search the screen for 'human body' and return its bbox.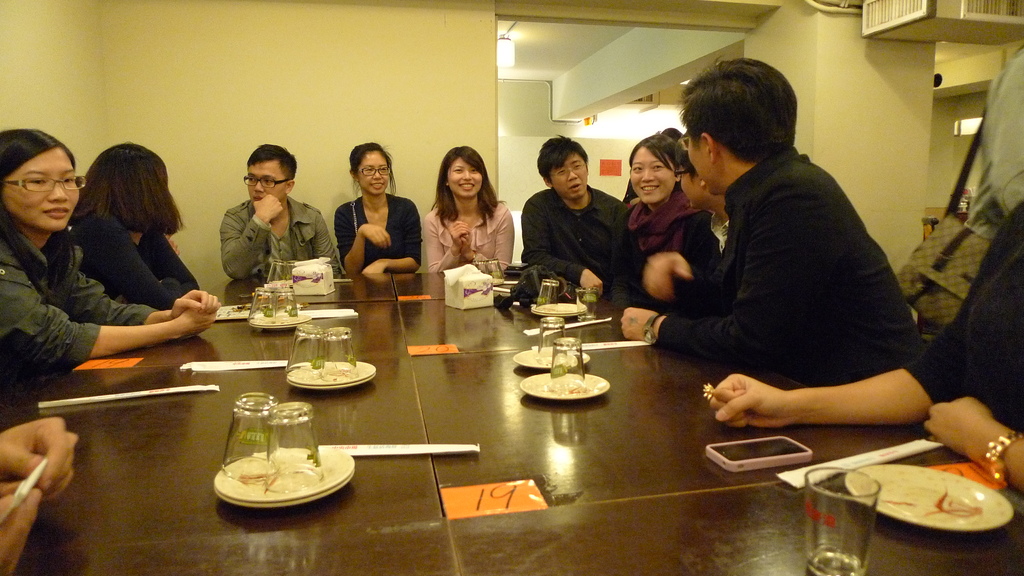
Found: [521,177,641,290].
